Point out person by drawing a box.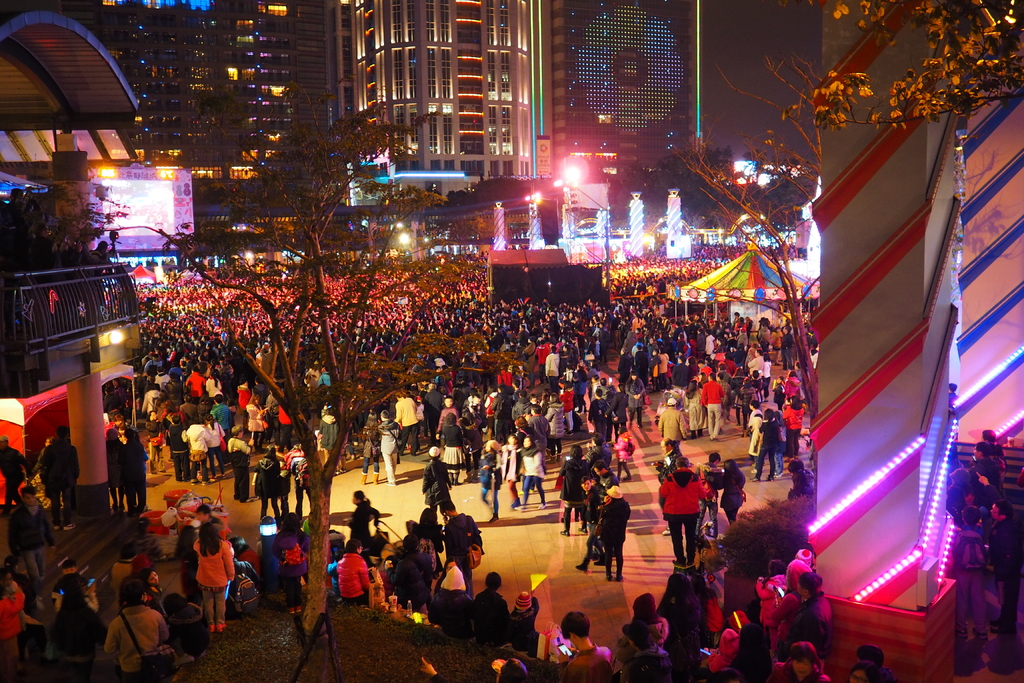
939:420:1023:632.
